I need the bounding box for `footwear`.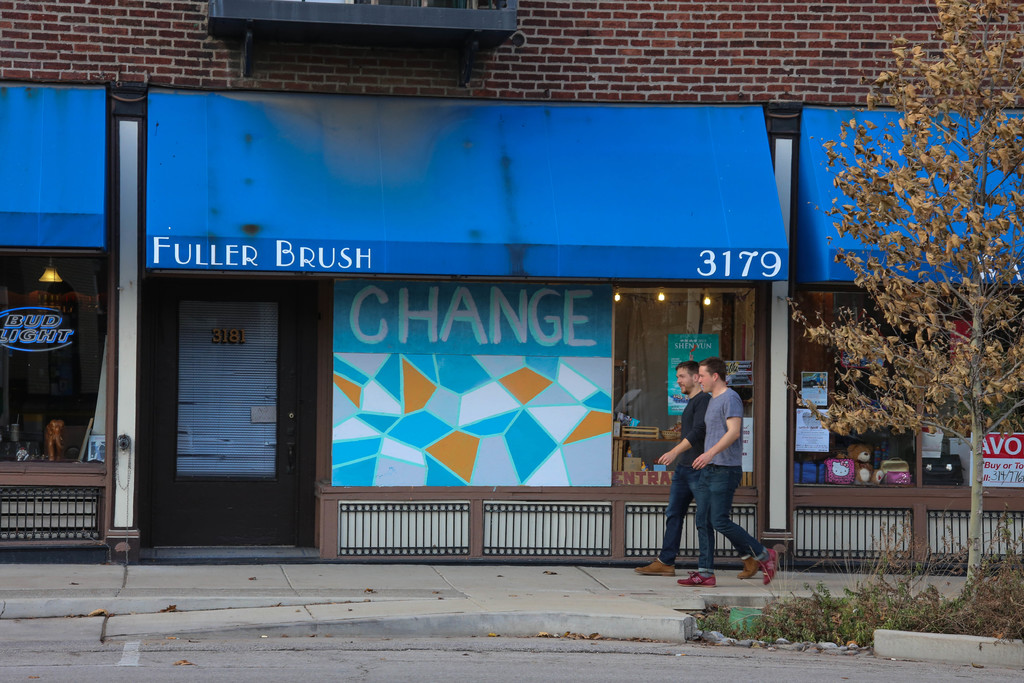
Here it is: box=[755, 549, 781, 584].
